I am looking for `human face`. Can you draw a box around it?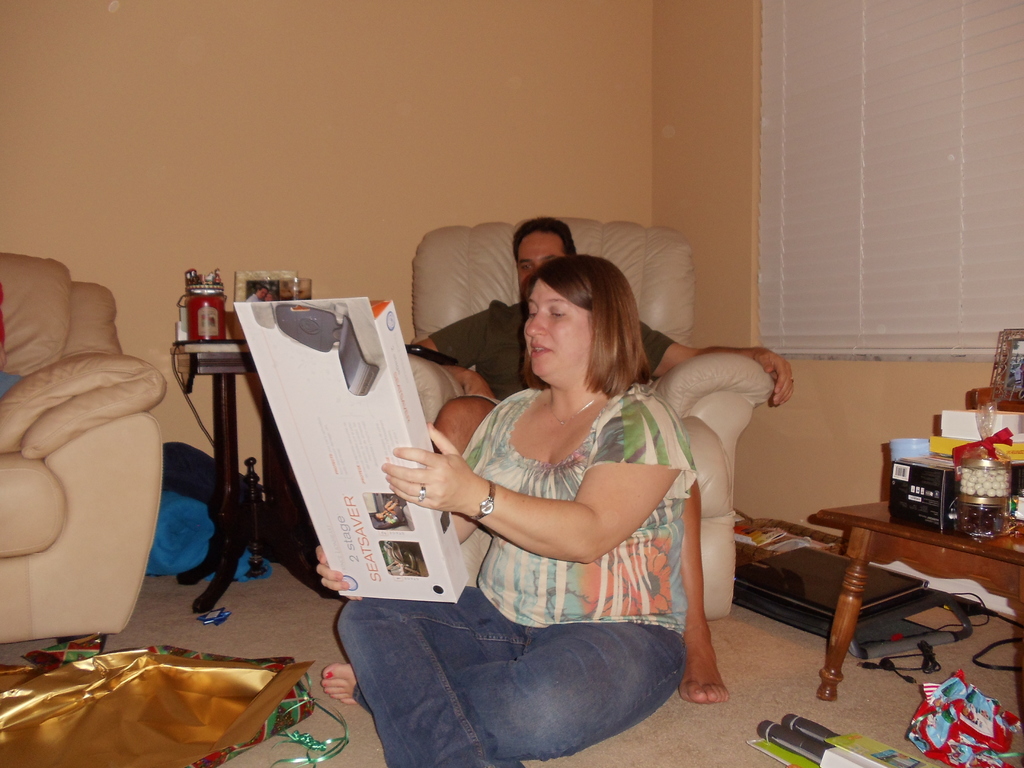
Sure, the bounding box is x1=512 y1=228 x2=579 y2=276.
